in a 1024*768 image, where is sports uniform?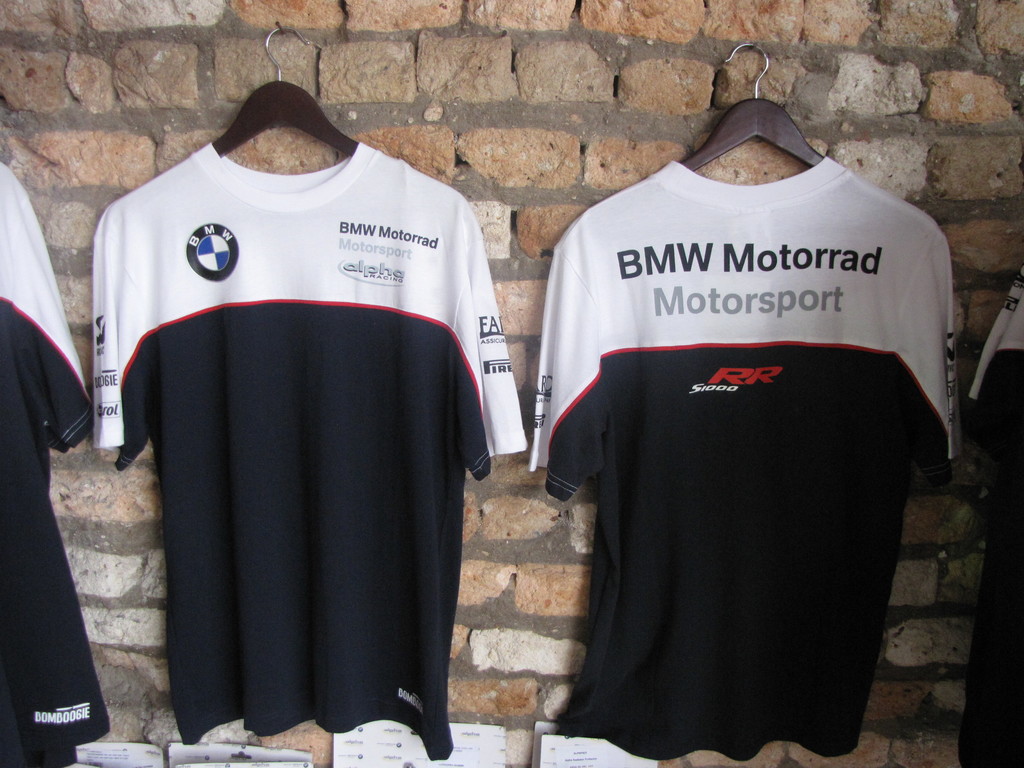
box=[0, 168, 93, 767].
